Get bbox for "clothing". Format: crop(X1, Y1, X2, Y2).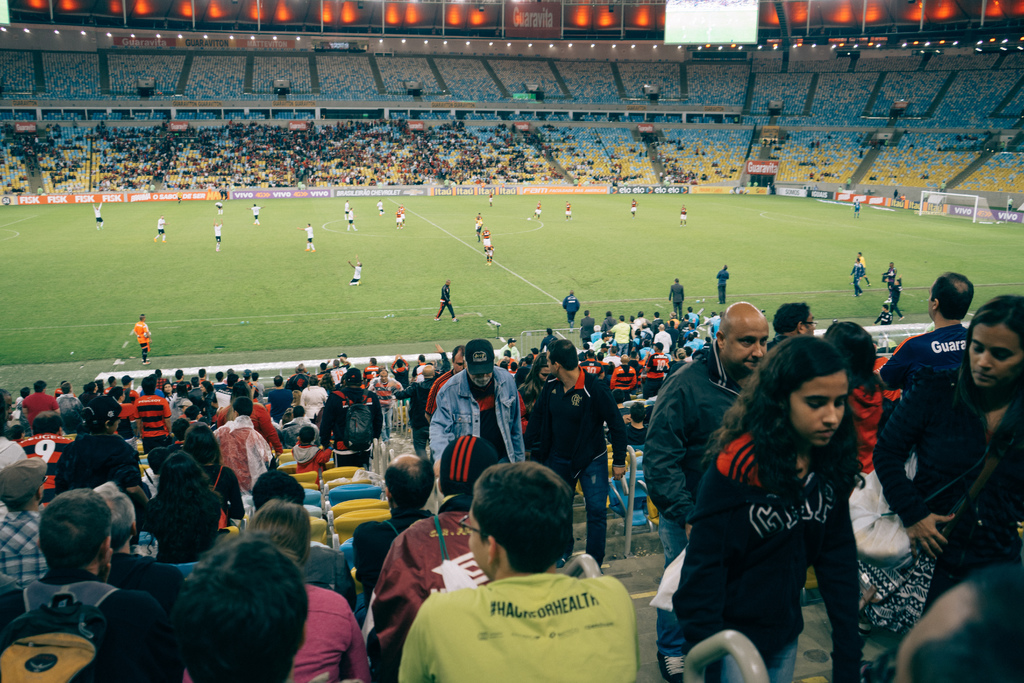
crop(303, 224, 316, 260).
